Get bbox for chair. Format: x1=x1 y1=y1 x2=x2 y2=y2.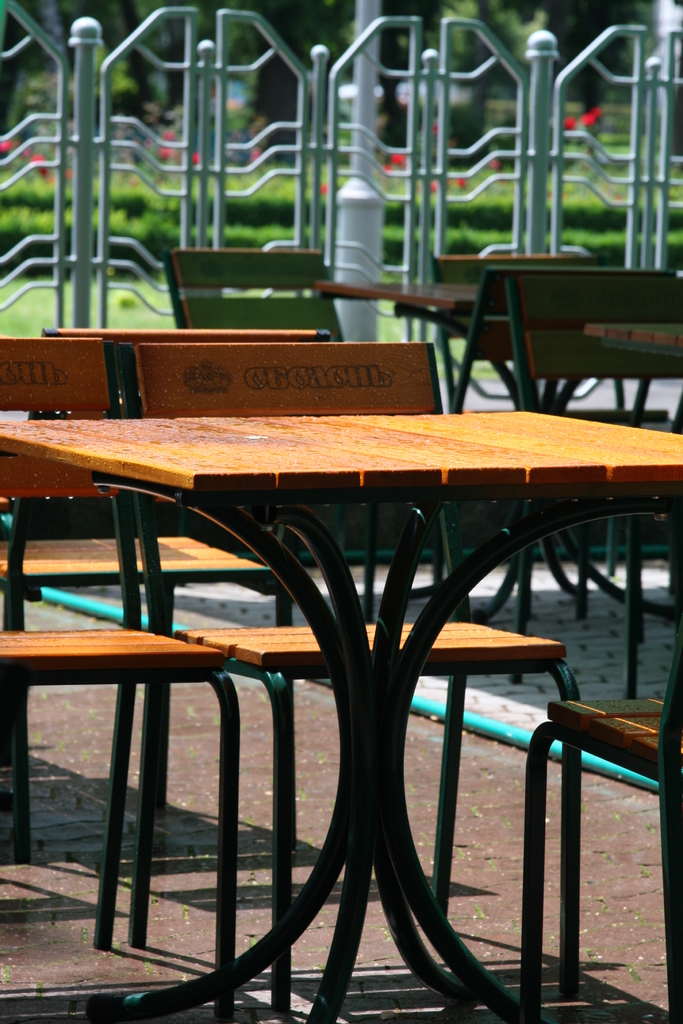
x1=0 y1=470 x2=241 y2=1023.
